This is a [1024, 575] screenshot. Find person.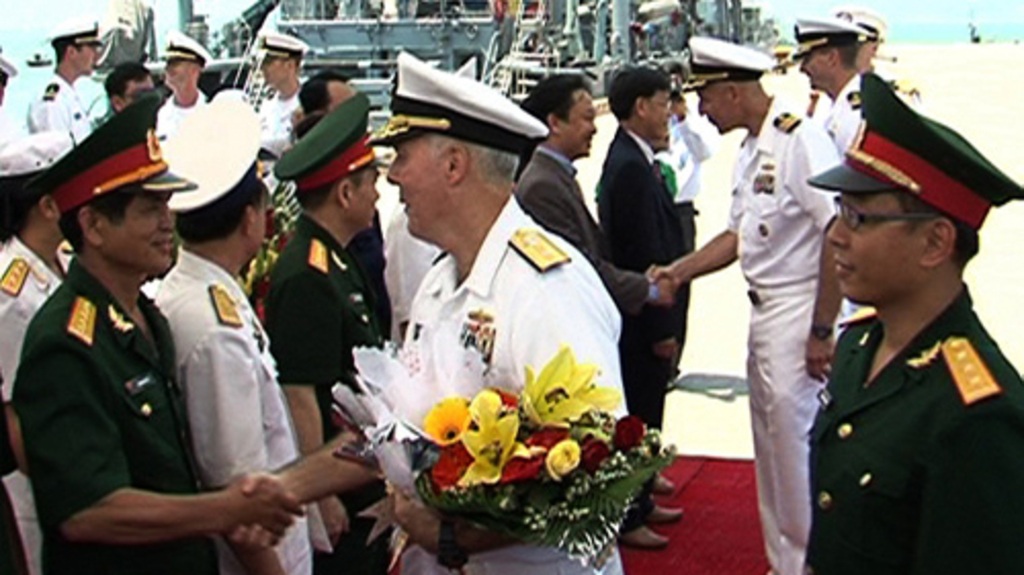
Bounding box: rect(254, 29, 303, 201).
